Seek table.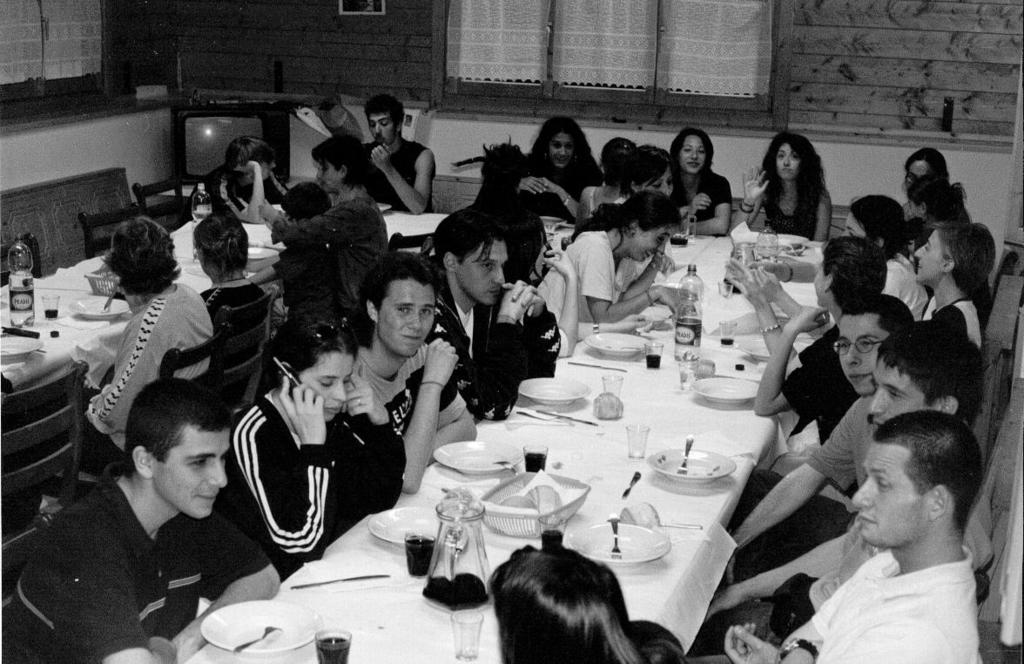
118:200:867:663.
